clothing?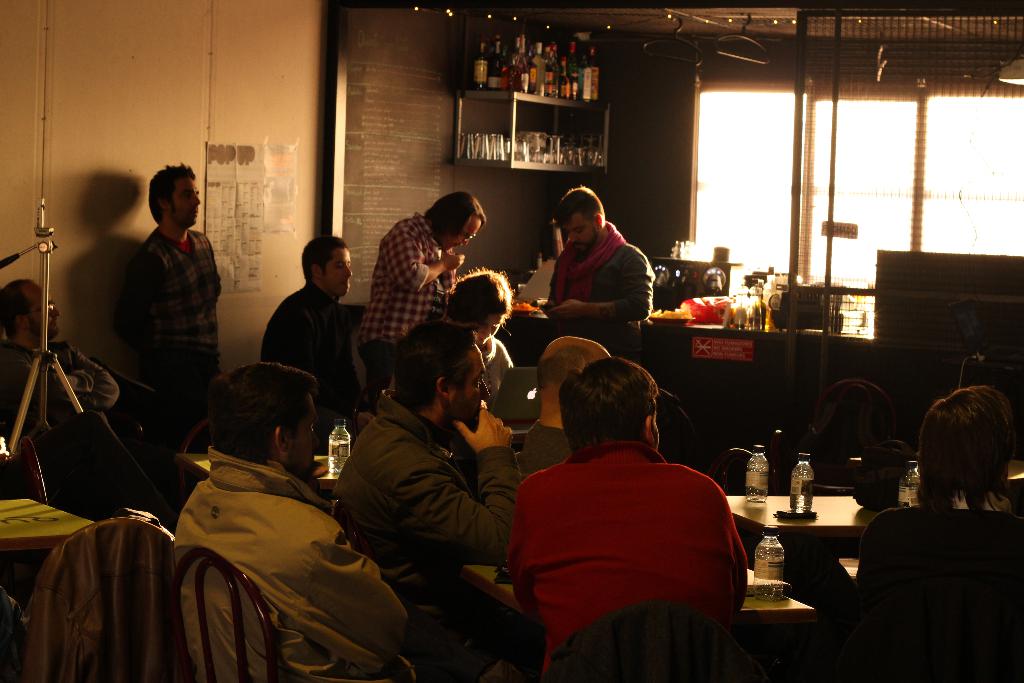
[left=515, top=420, right=572, bottom=475]
